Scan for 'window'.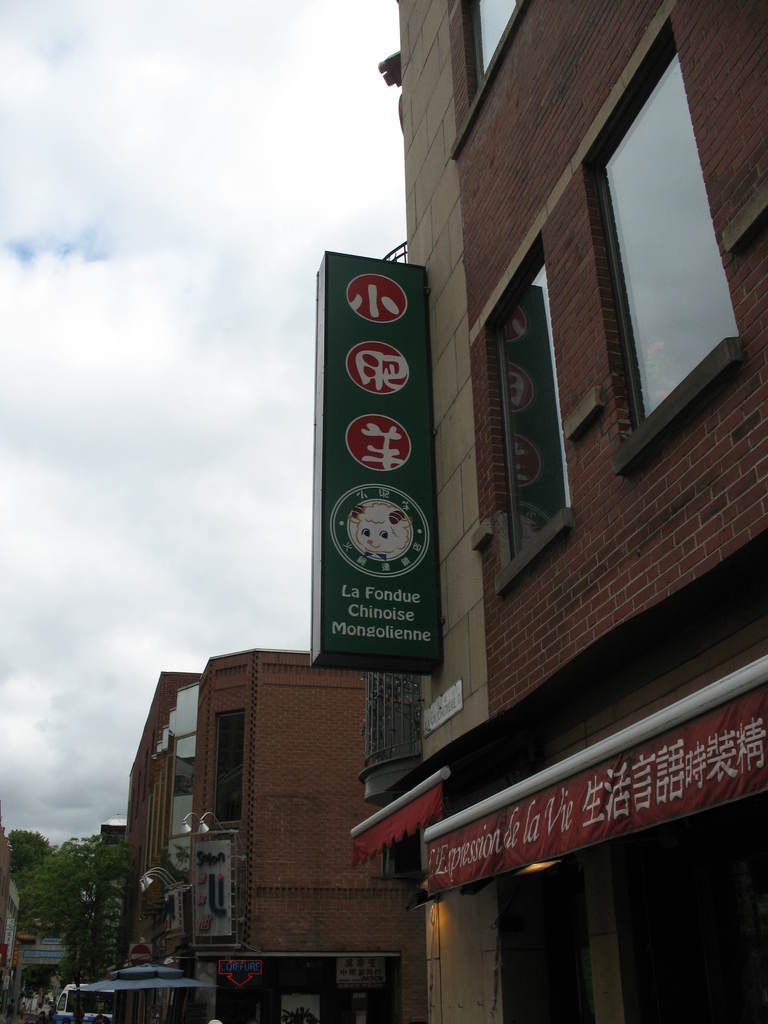
Scan result: Rect(166, 729, 191, 840).
